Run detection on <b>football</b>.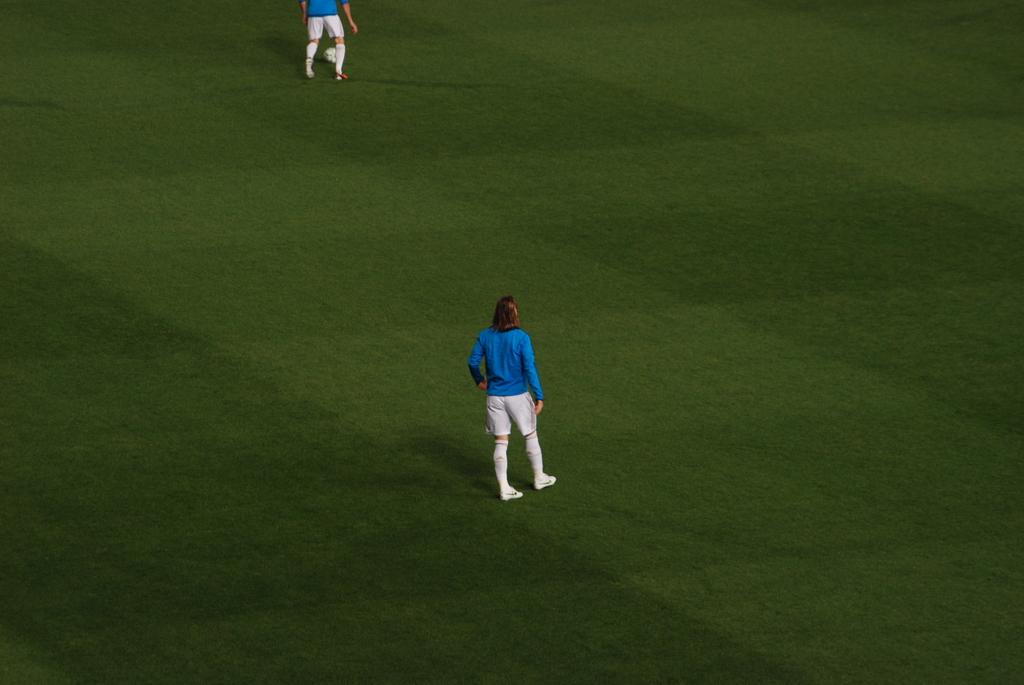
Result: detection(324, 41, 340, 65).
